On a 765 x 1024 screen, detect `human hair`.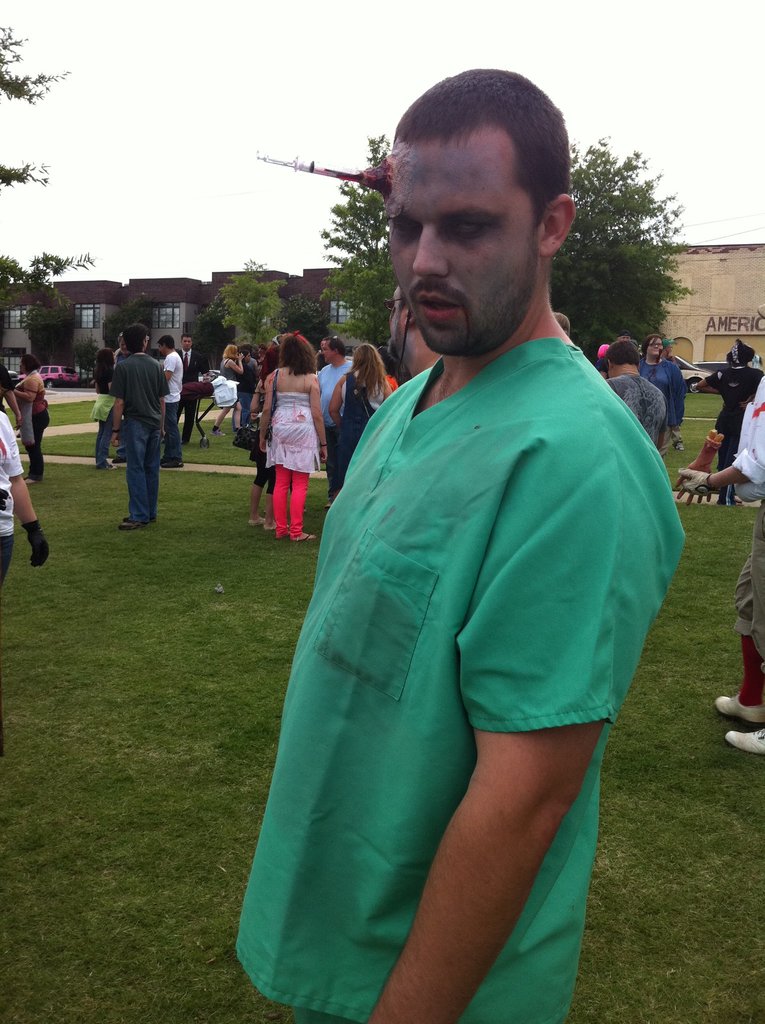
box(124, 321, 145, 355).
